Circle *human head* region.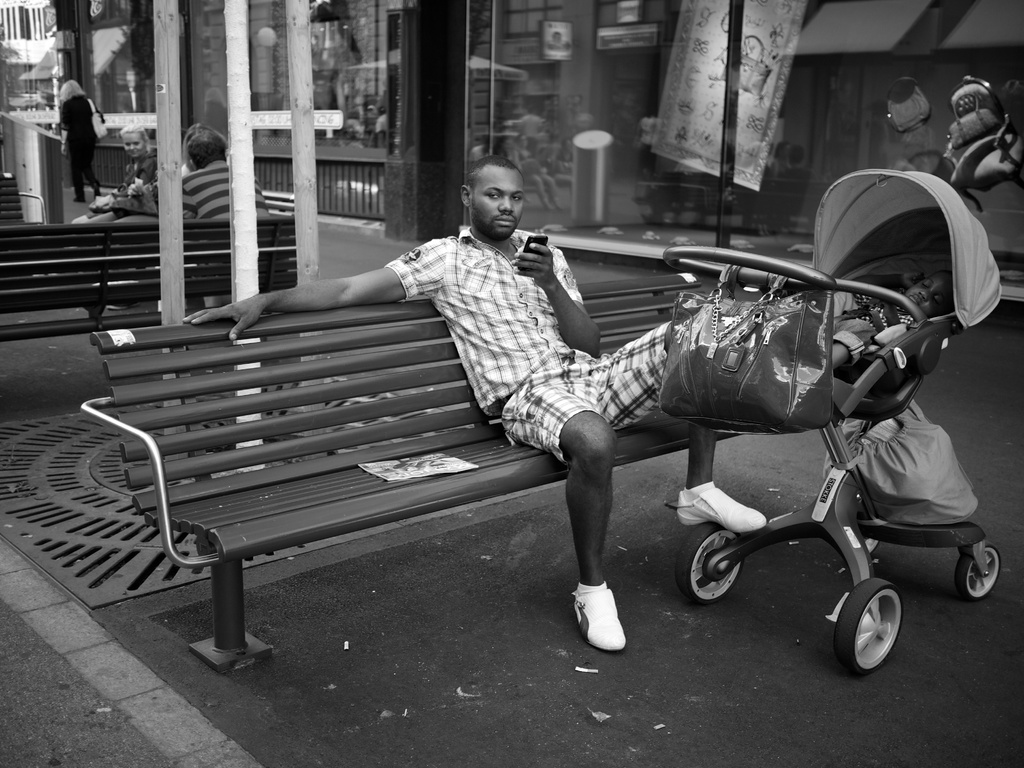
Region: [60, 81, 83, 104].
